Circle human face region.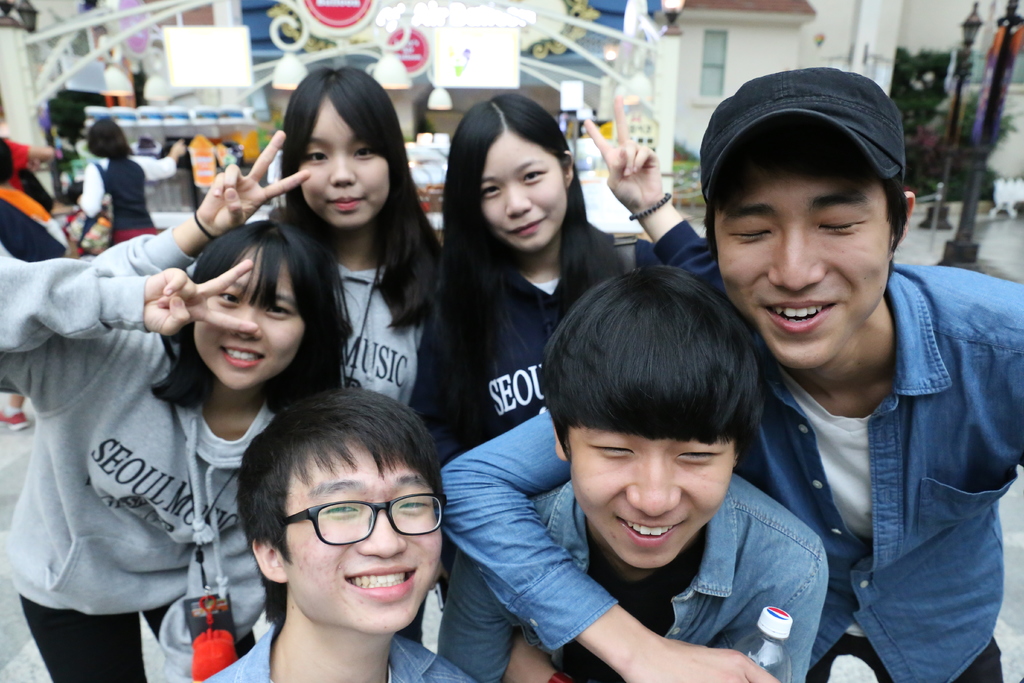
Region: [x1=284, y1=439, x2=442, y2=635].
